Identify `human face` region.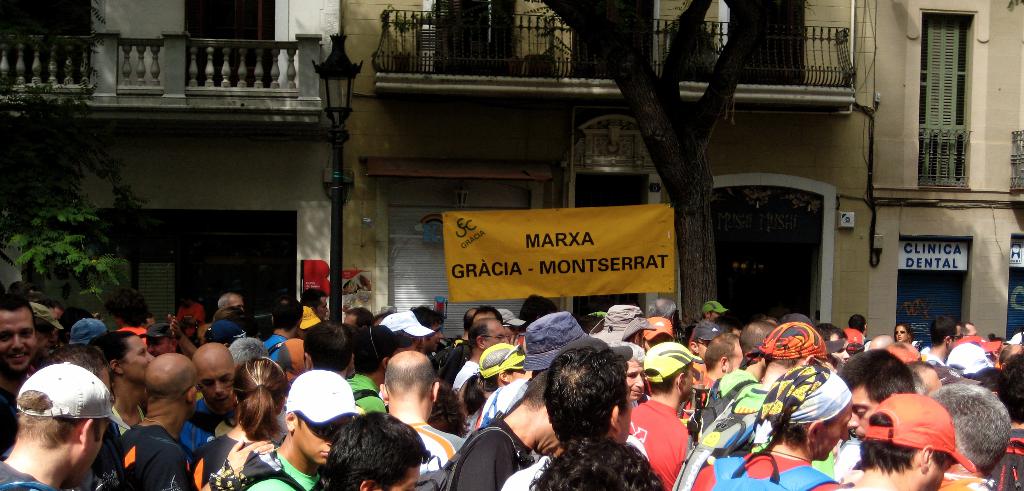
Region: [897, 326, 908, 341].
